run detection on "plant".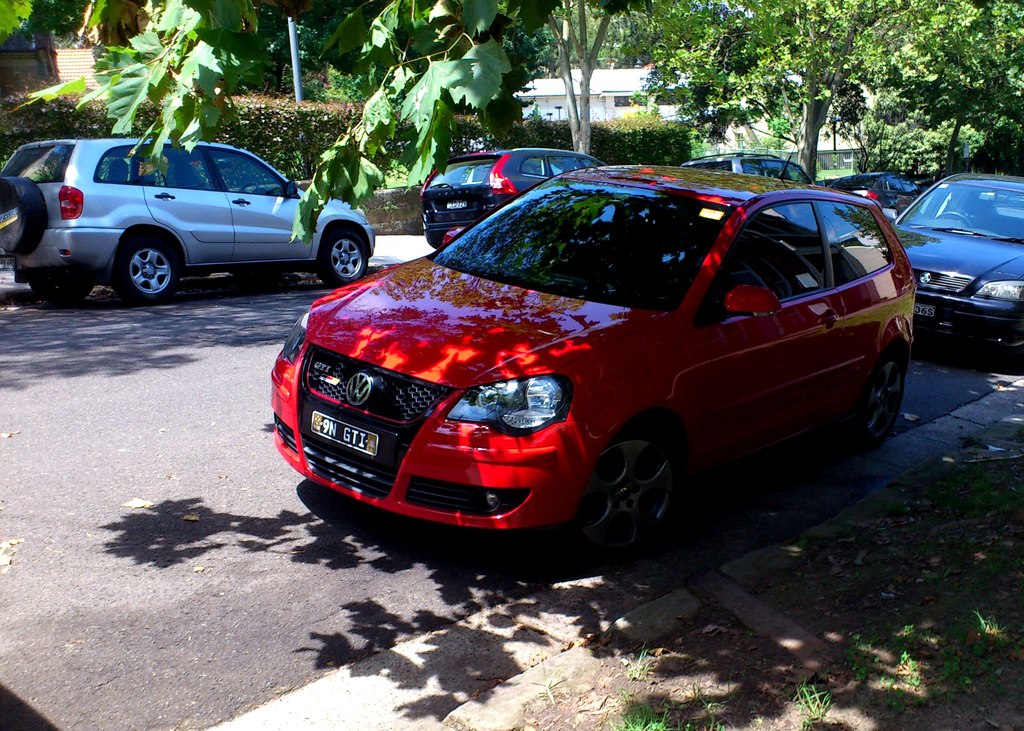
Result: (689,693,748,730).
